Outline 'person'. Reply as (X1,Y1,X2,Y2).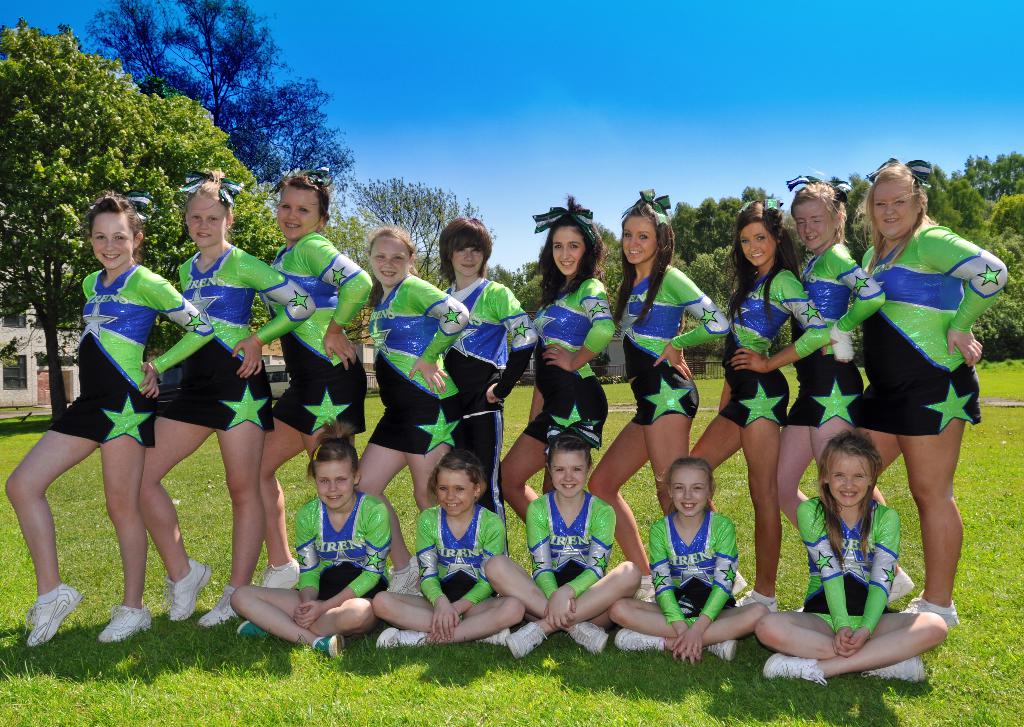
(752,178,906,541).
